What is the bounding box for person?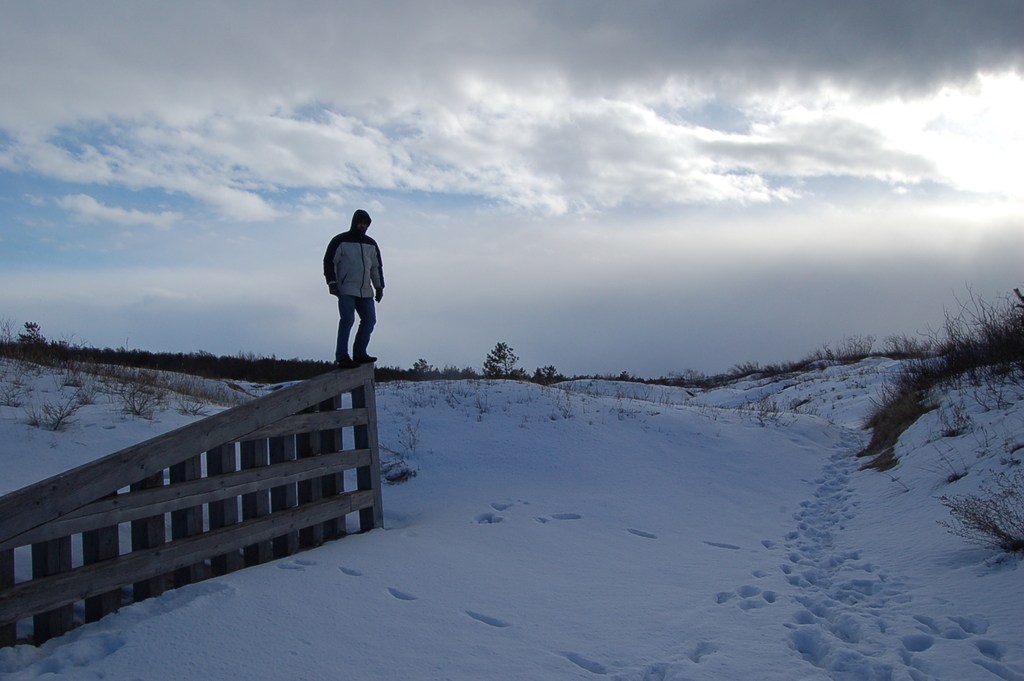
322,202,394,368.
